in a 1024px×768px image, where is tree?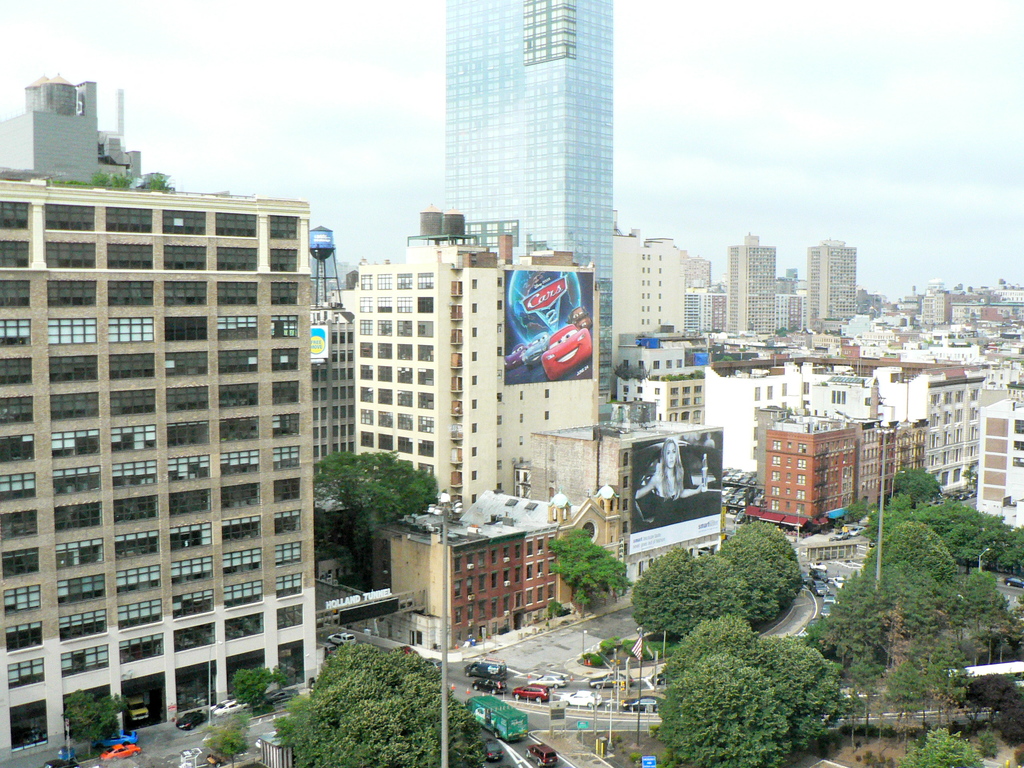
[left=707, top=529, right=799, bottom=622].
